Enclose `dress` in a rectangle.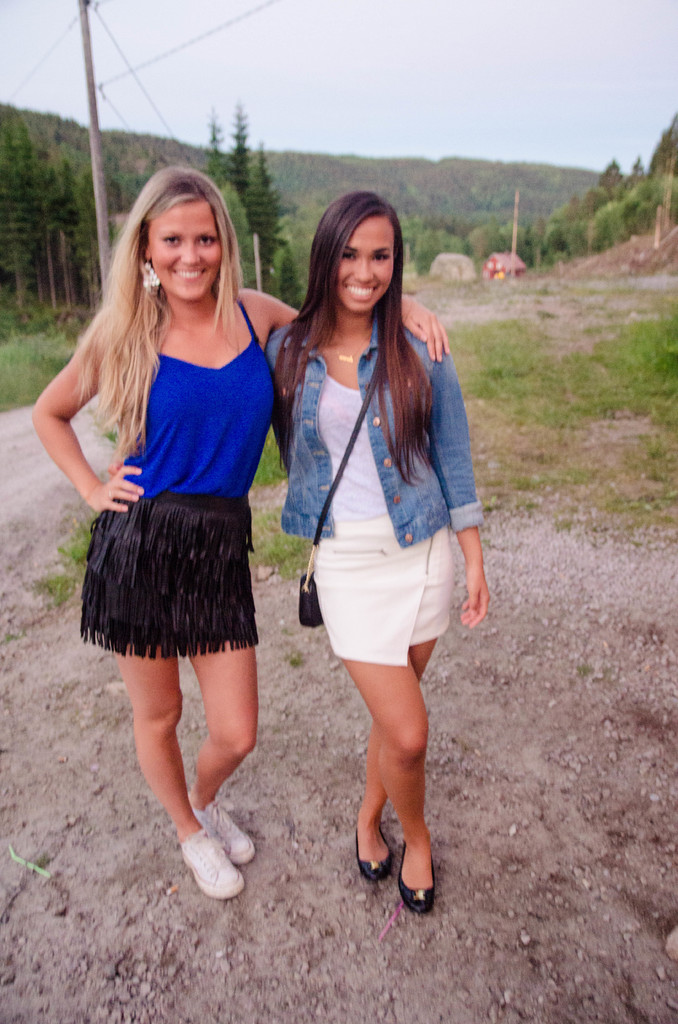
crop(65, 309, 275, 627).
